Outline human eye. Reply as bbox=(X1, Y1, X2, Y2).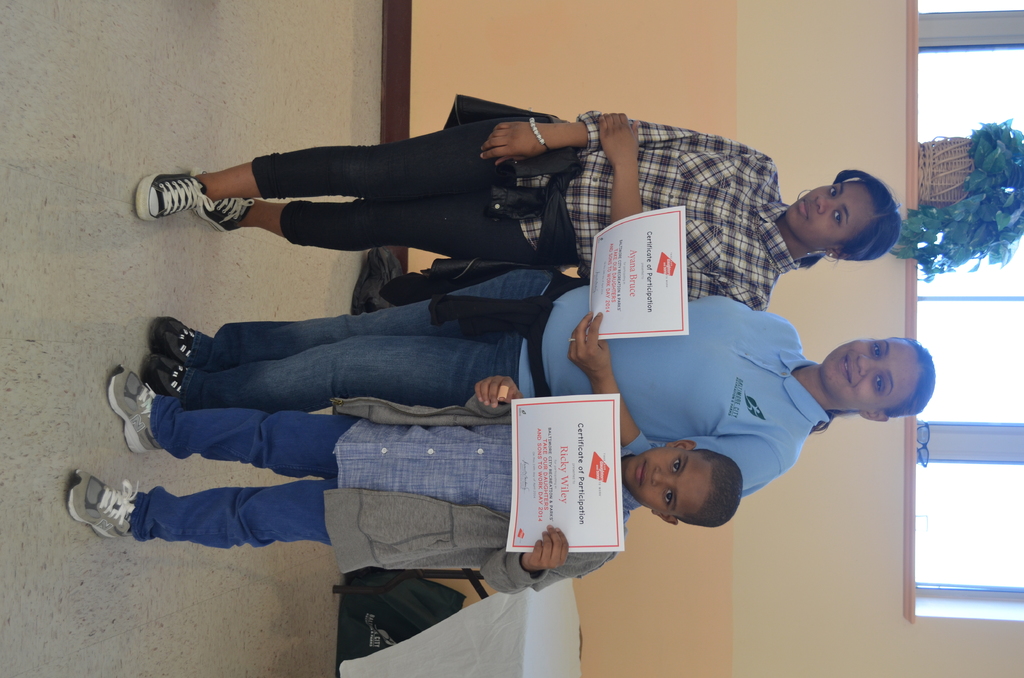
bbox=(825, 183, 840, 200).
